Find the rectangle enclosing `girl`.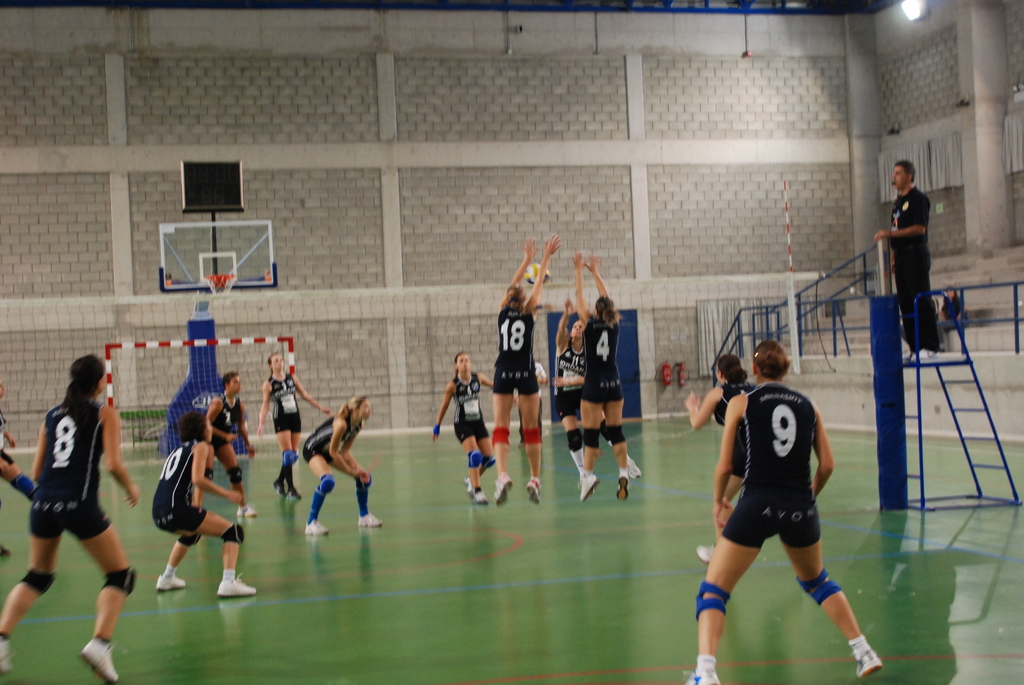
(x1=698, y1=342, x2=834, y2=684).
